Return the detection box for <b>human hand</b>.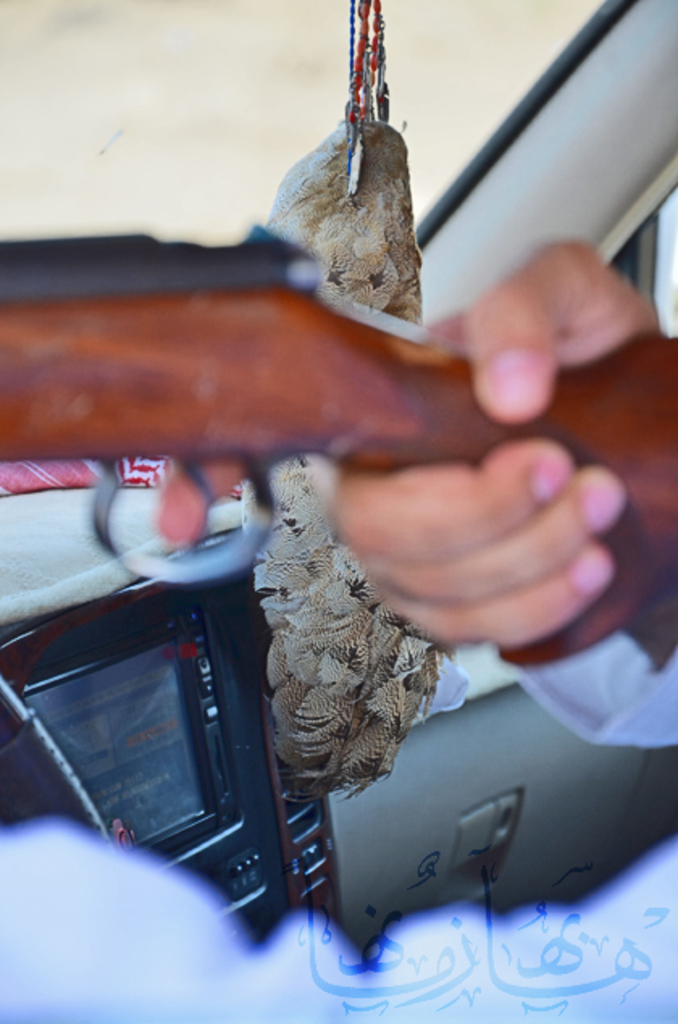
<box>297,418,673,670</box>.
